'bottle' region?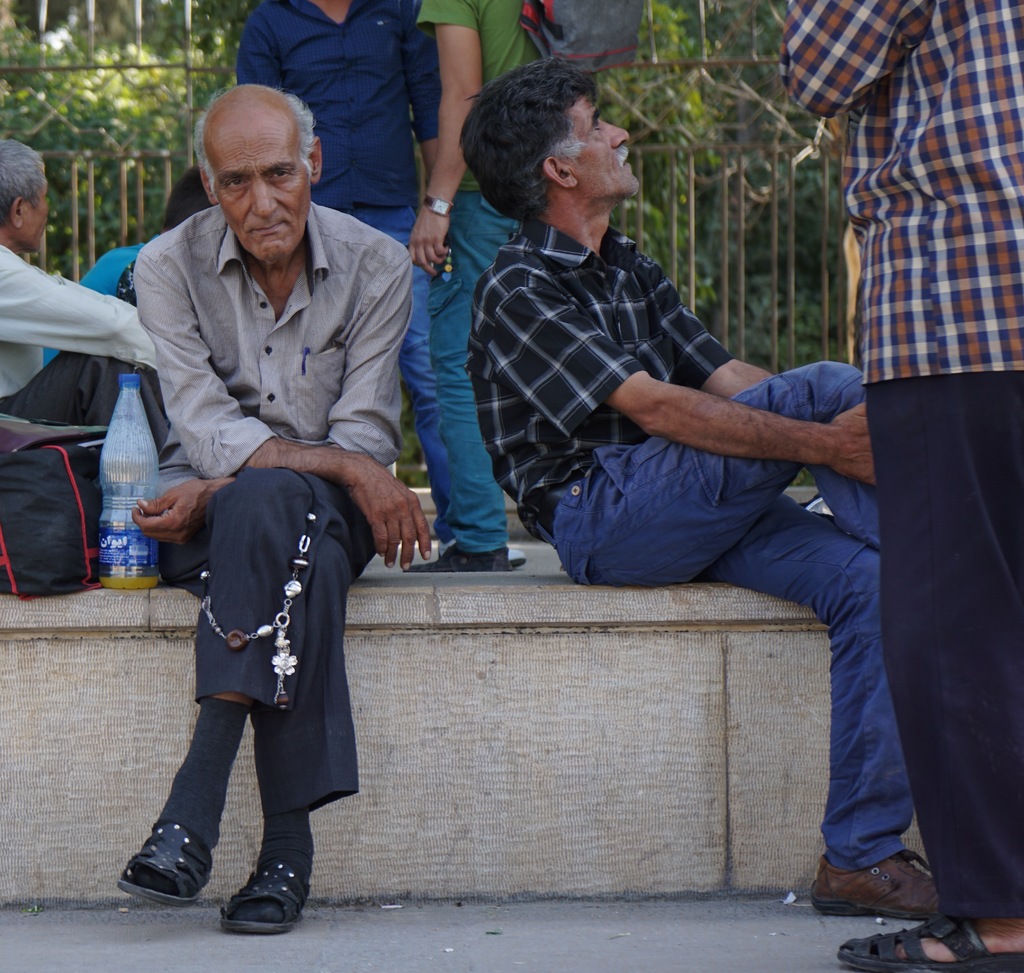
bbox=(100, 370, 161, 588)
